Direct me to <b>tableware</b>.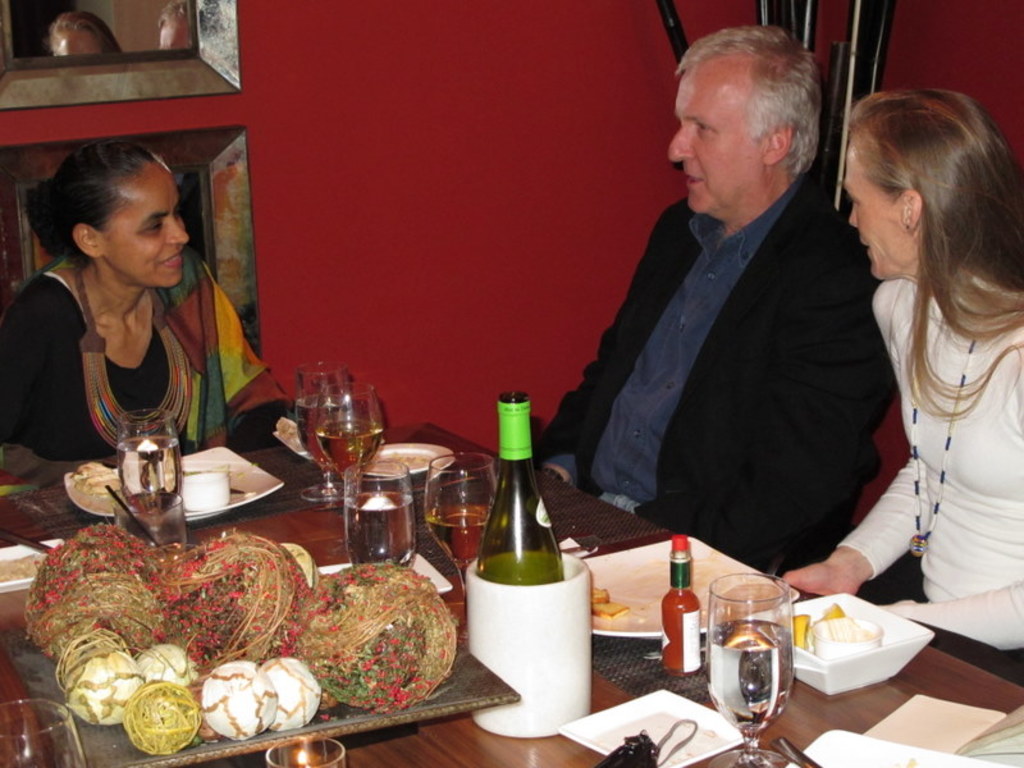
Direction: (x1=362, y1=431, x2=444, y2=485).
